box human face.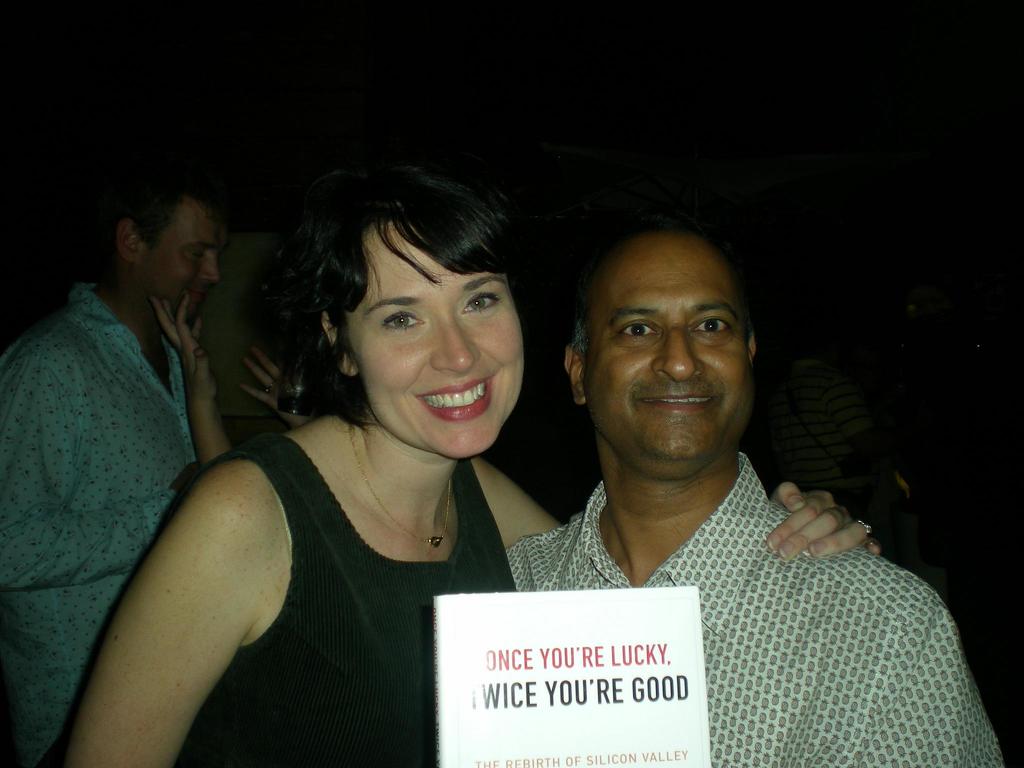
BBox(348, 223, 518, 451).
